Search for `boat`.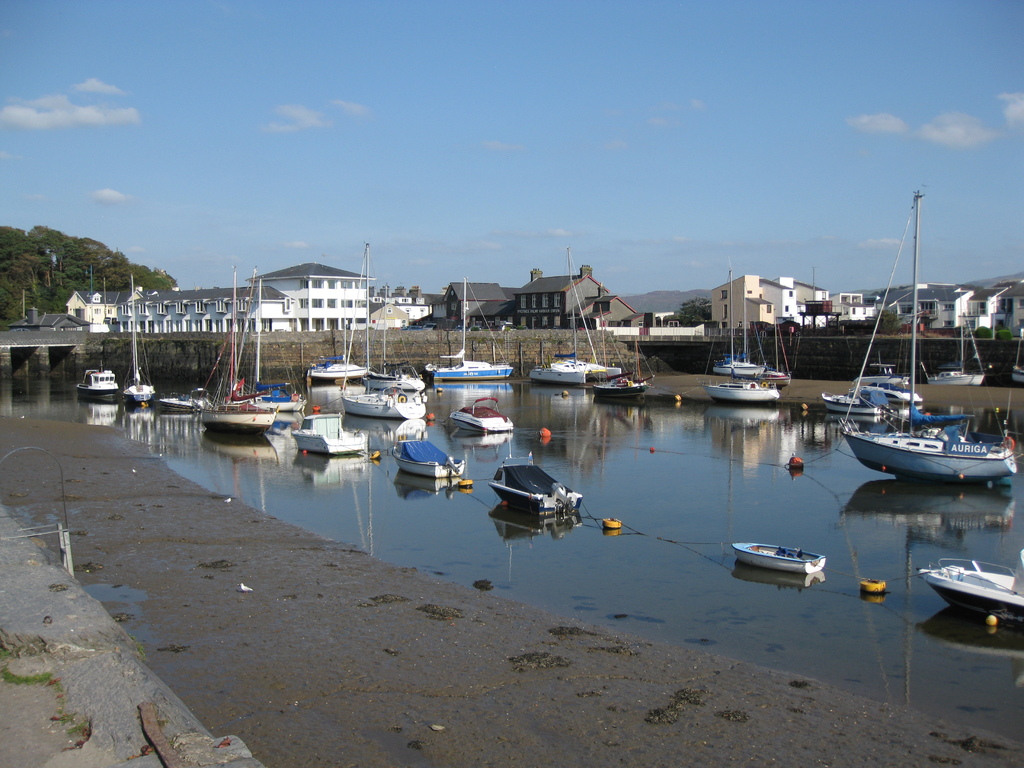
Found at [left=752, top=319, right=798, bottom=392].
